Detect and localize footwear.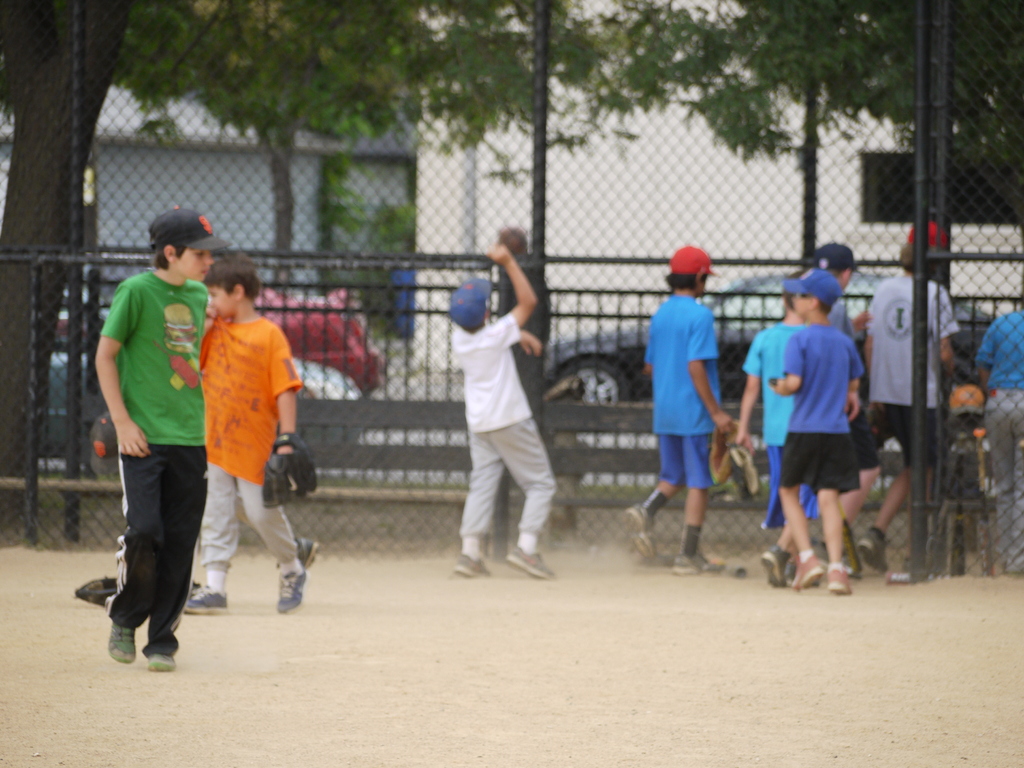
Localized at [758,540,794,588].
